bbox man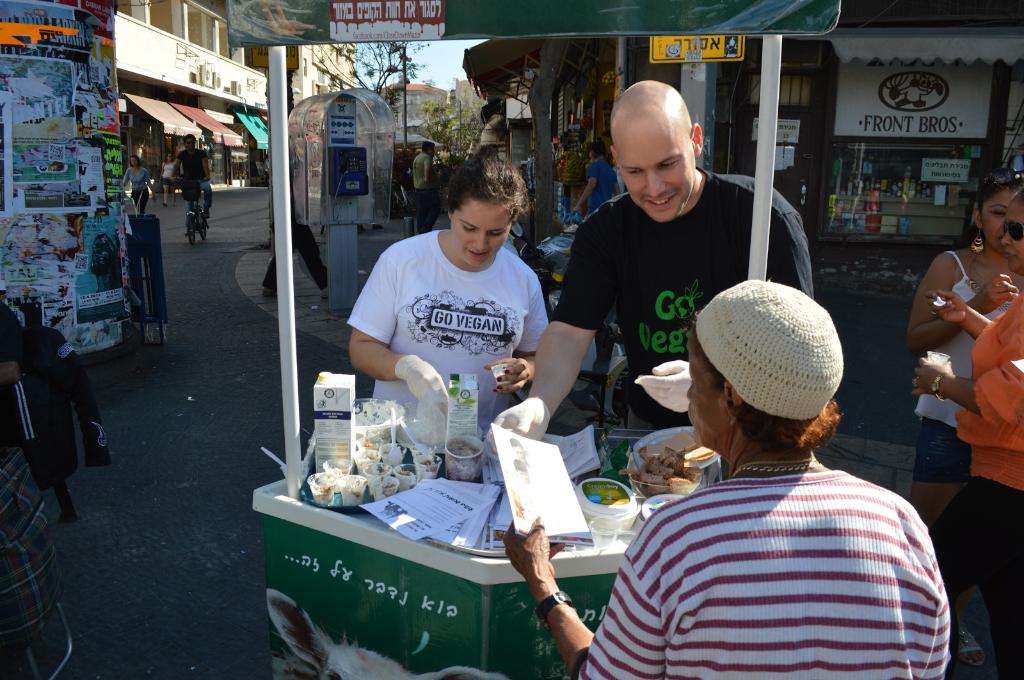
box=[168, 130, 210, 241]
